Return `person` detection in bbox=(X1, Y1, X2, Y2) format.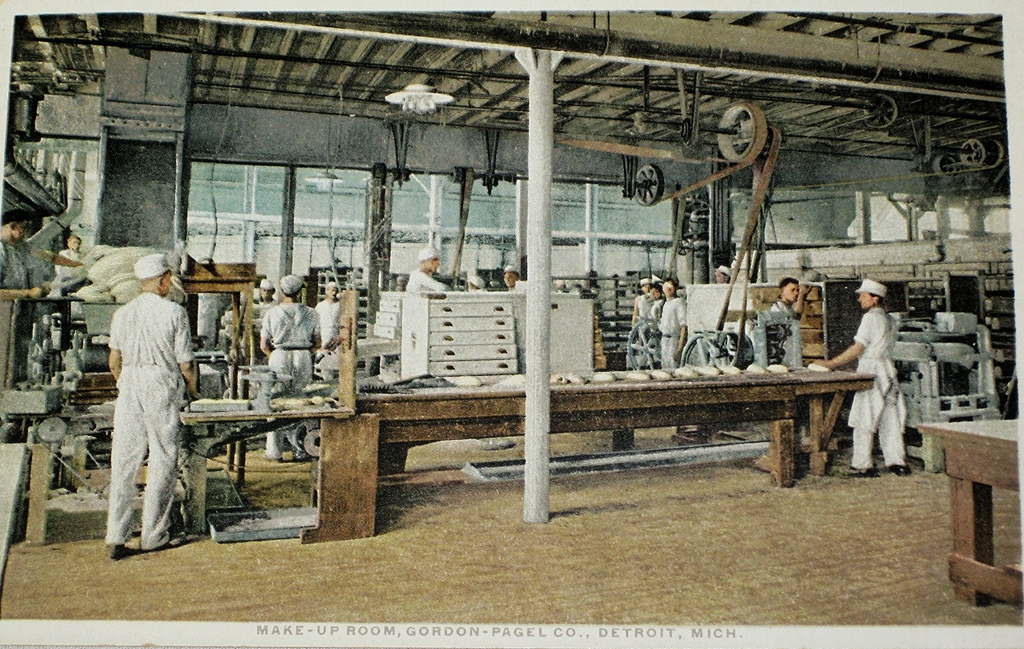
bbox=(397, 275, 404, 291).
